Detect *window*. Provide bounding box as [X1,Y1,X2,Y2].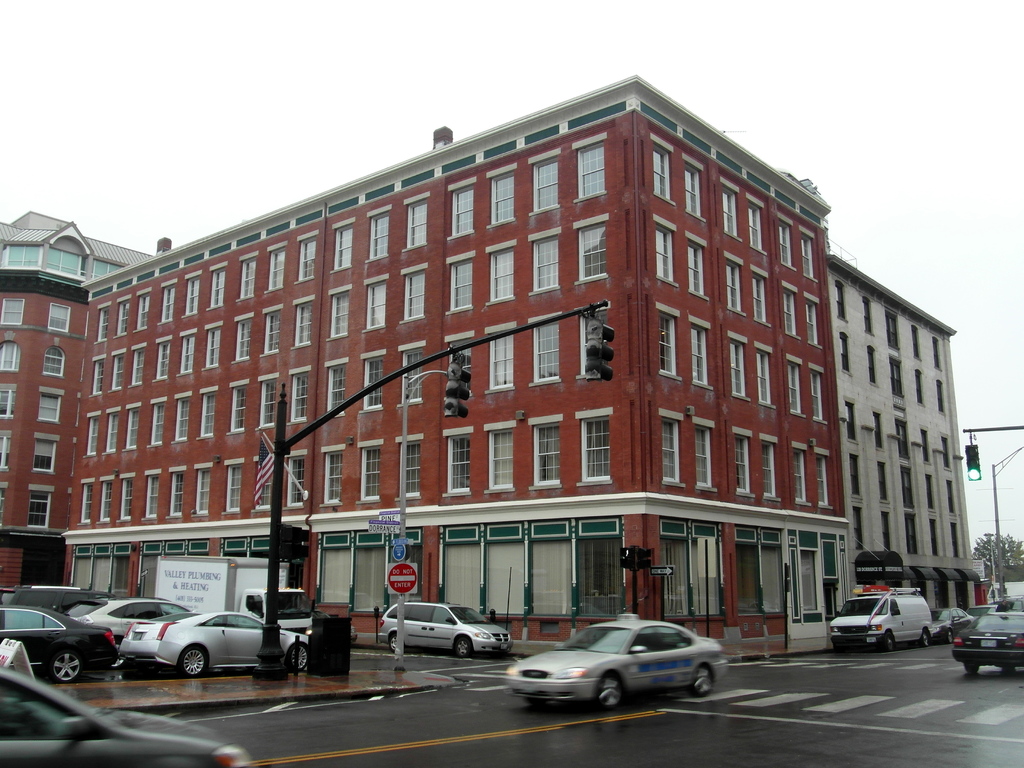
[369,208,391,261].
